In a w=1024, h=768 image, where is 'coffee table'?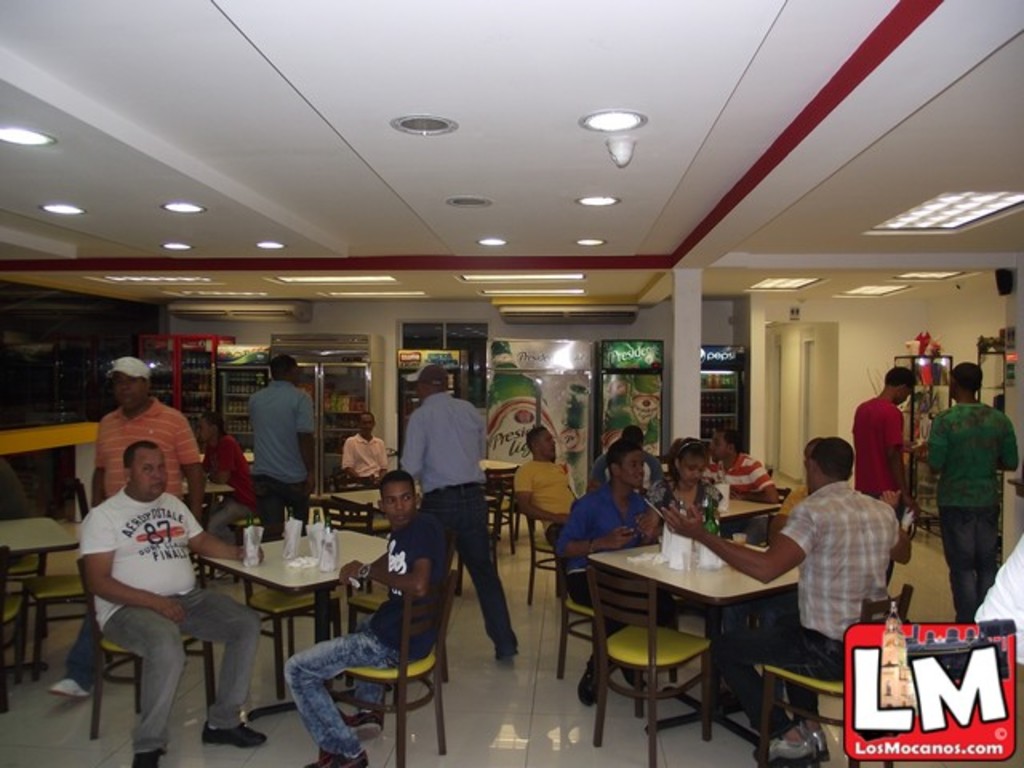
select_region(578, 533, 795, 738).
